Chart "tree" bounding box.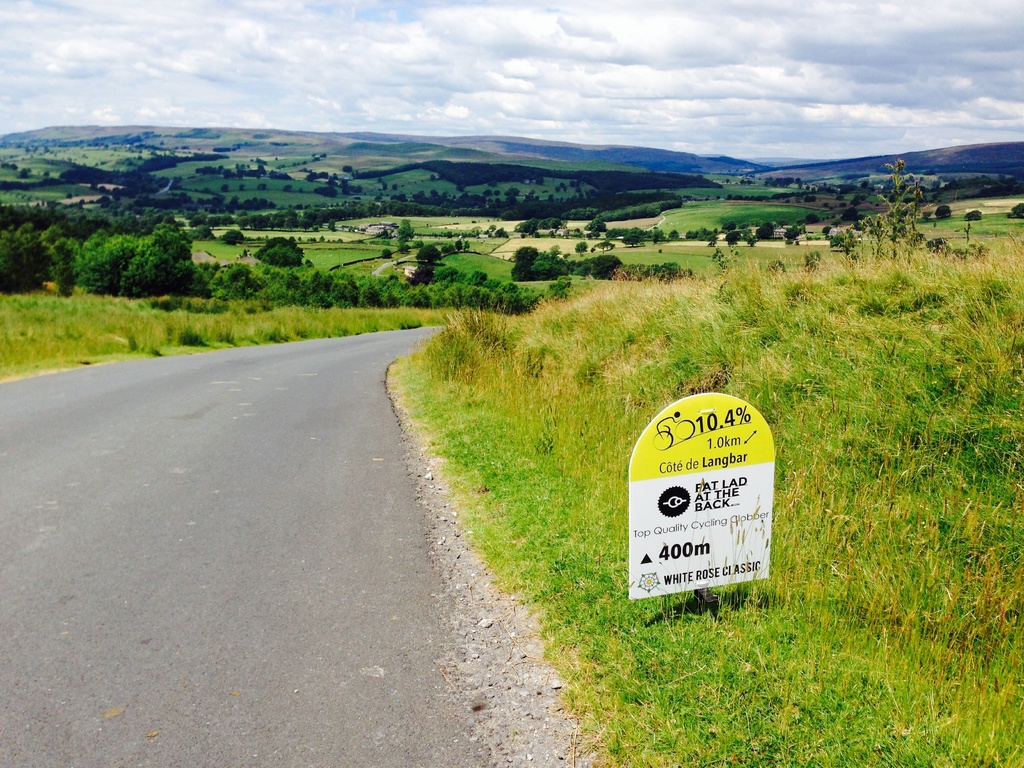
Charted: select_region(388, 194, 397, 201).
